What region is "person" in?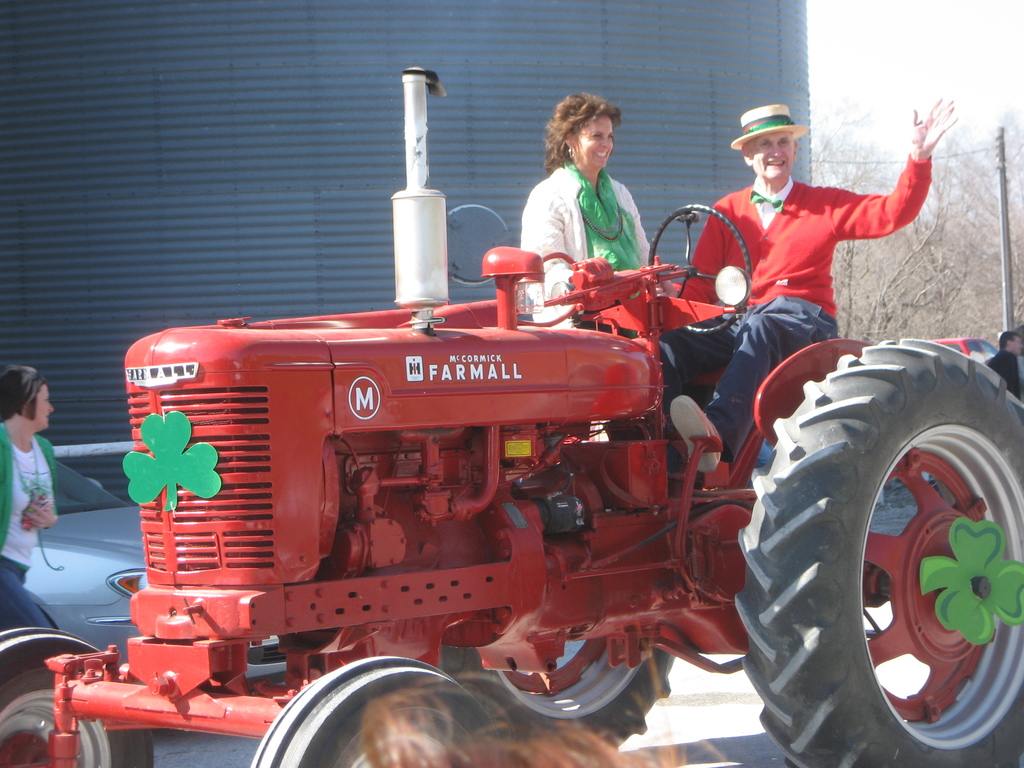
bbox=(670, 94, 938, 387).
